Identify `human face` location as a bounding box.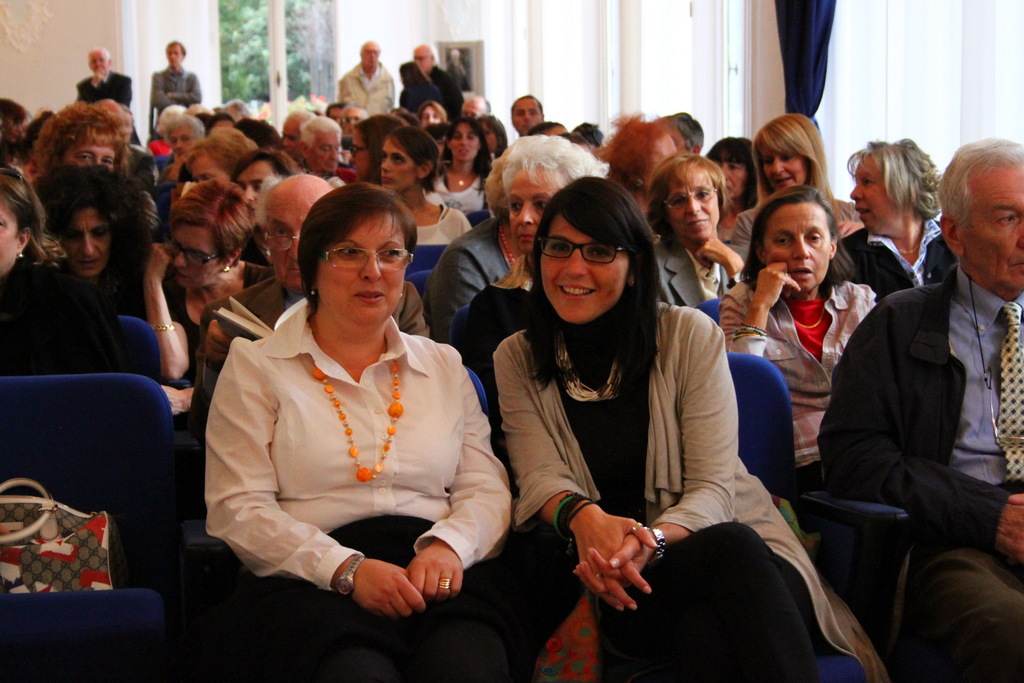
{"x1": 503, "y1": 167, "x2": 557, "y2": 240}.
